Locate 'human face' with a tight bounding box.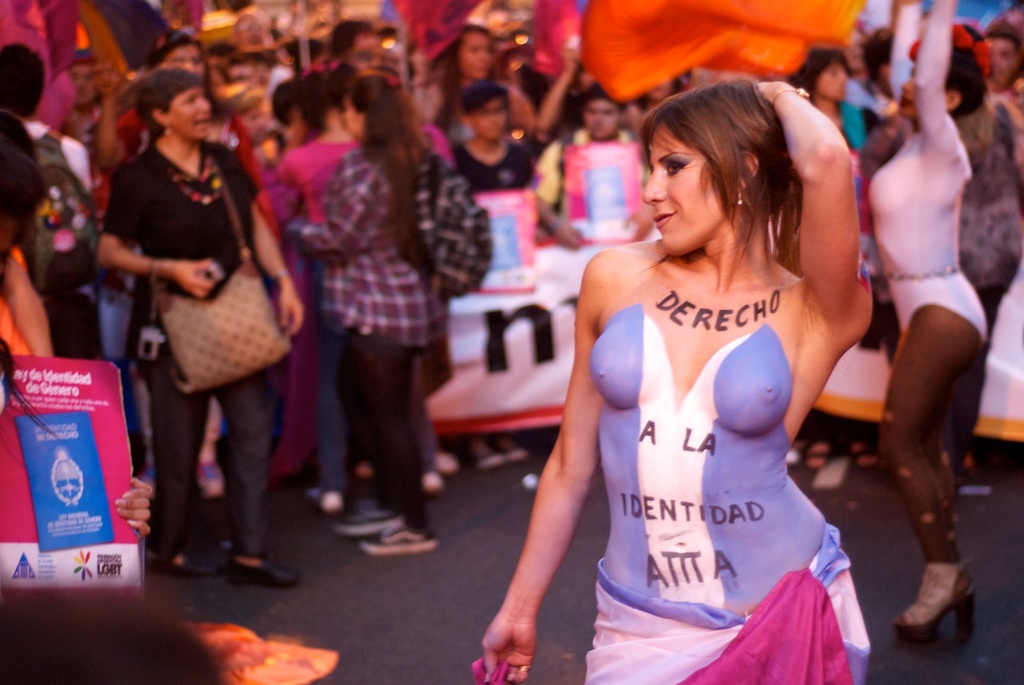
region(341, 96, 364, 139).
